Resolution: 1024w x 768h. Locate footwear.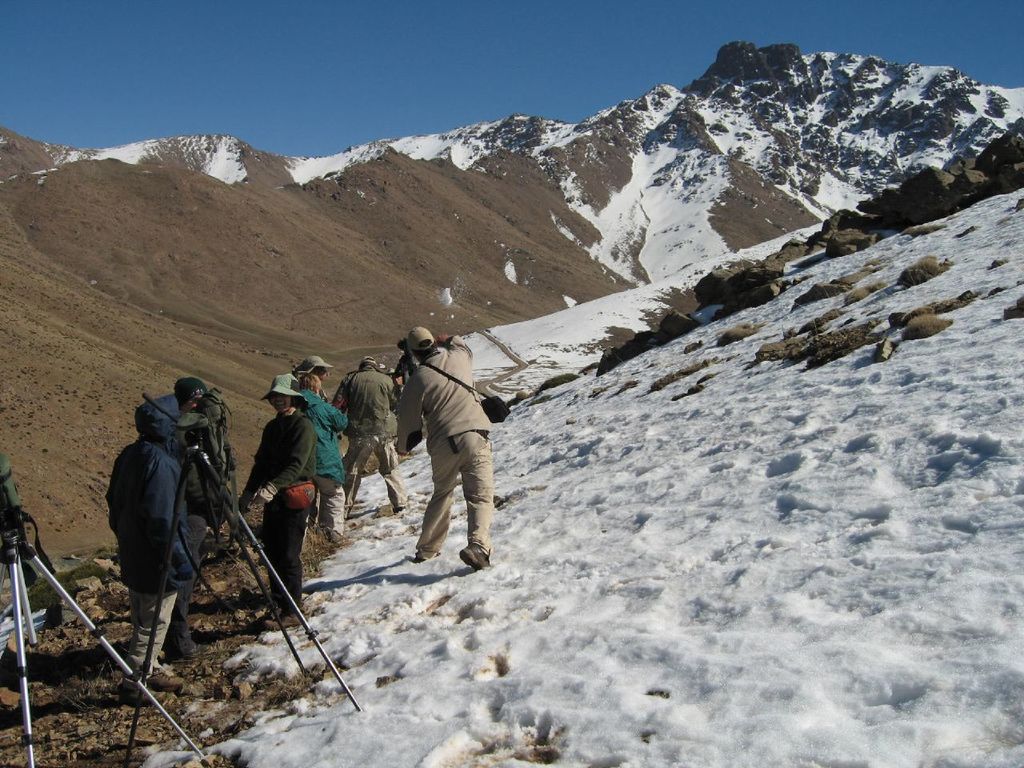
bbox=[458, 542, 494, 571].
